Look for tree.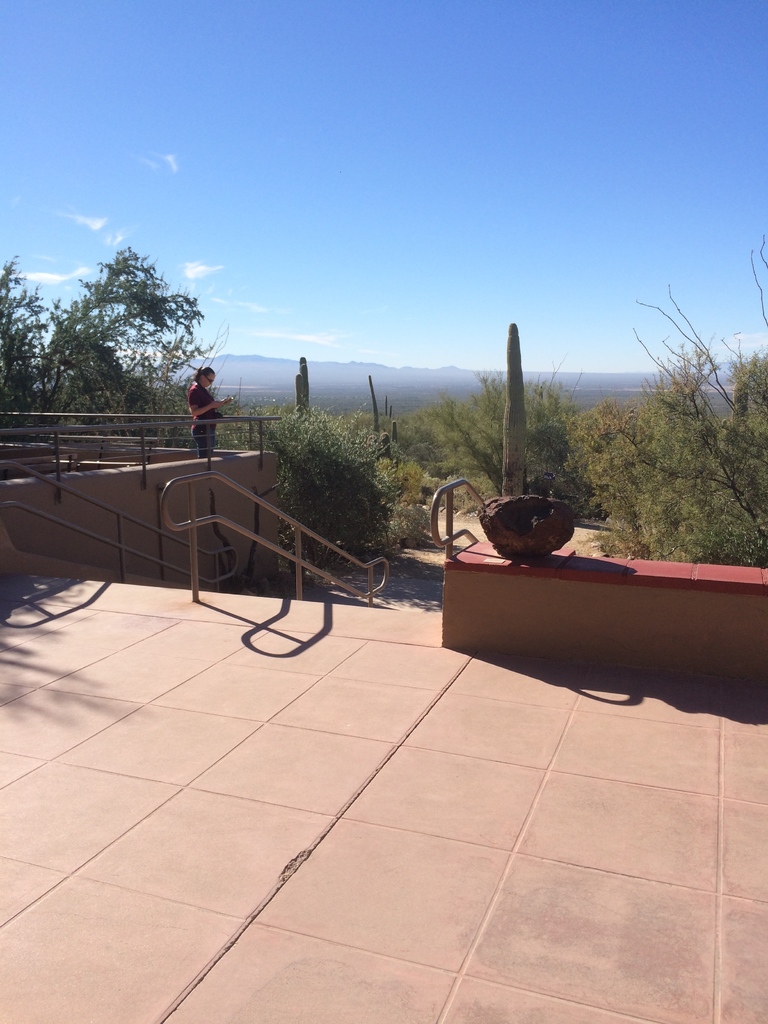
Found: (left=557, top=371, right=767, bottom=569).
